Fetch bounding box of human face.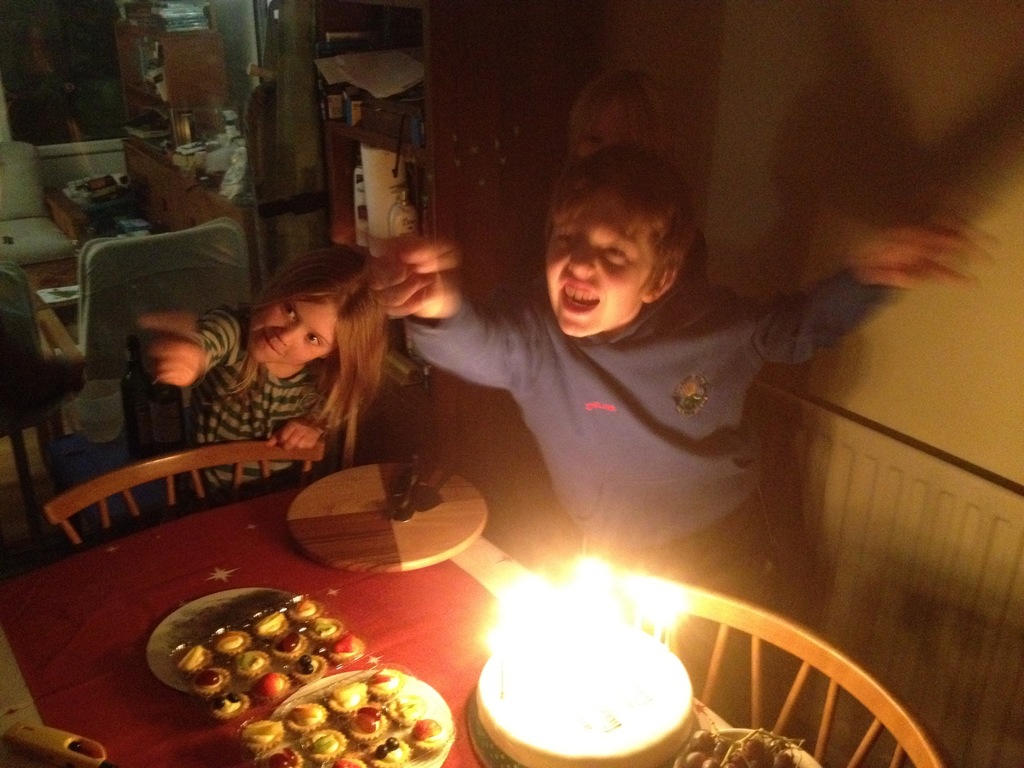
Bbox: Rect(548, 211, 649, 337).
